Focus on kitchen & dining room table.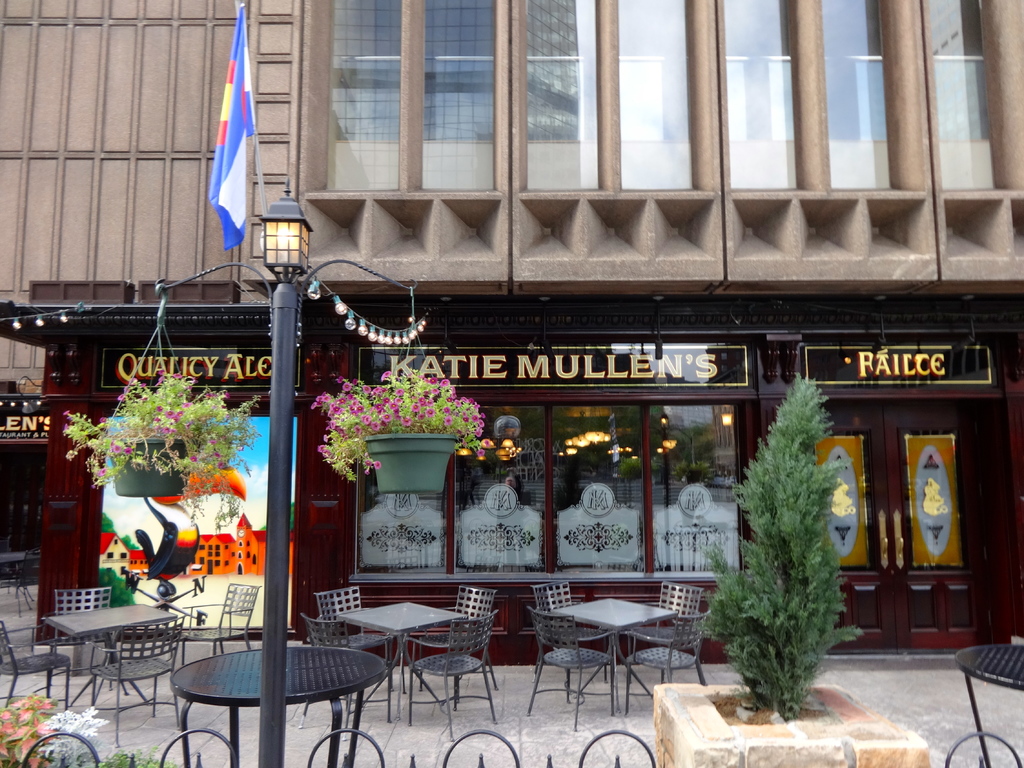
Focused at pyautogui.locateOnScreen(147, 604, 403, 747).
